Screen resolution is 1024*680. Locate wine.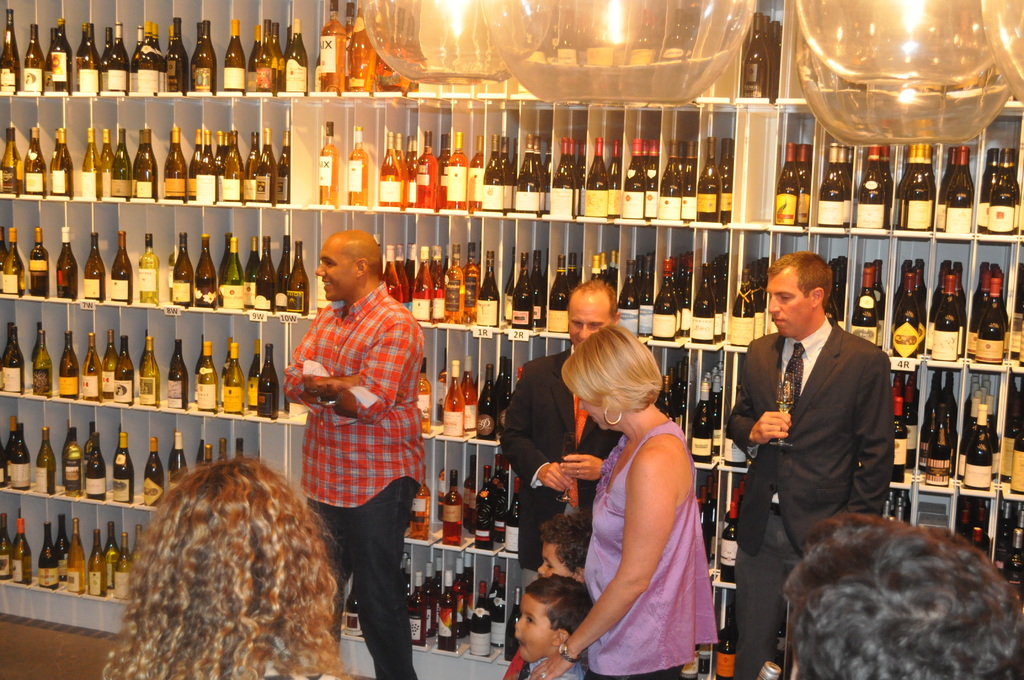
box=[223, 133, 228, 161].
